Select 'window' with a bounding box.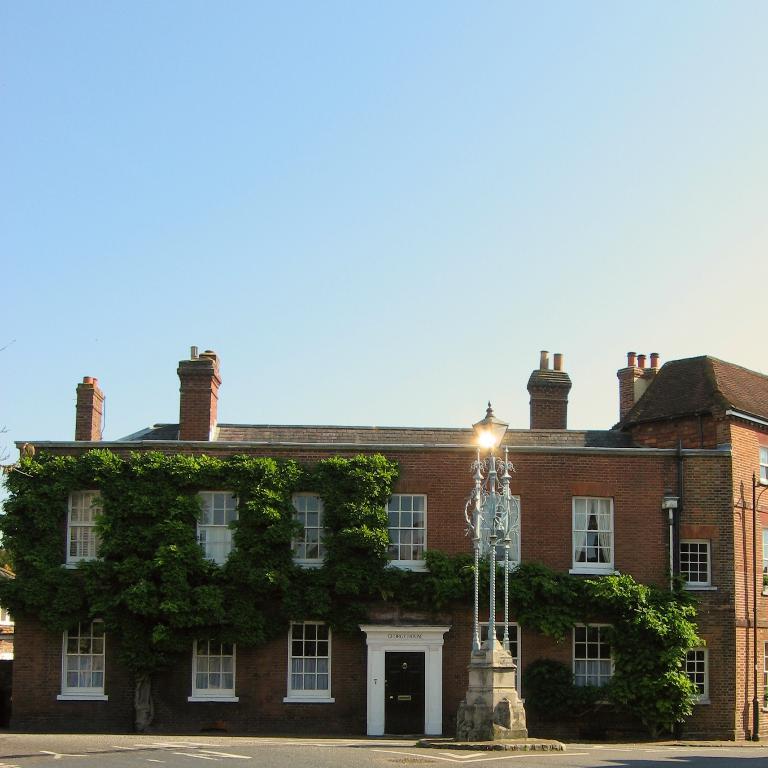
(left=285, top=620, right=335, bottom=704).
